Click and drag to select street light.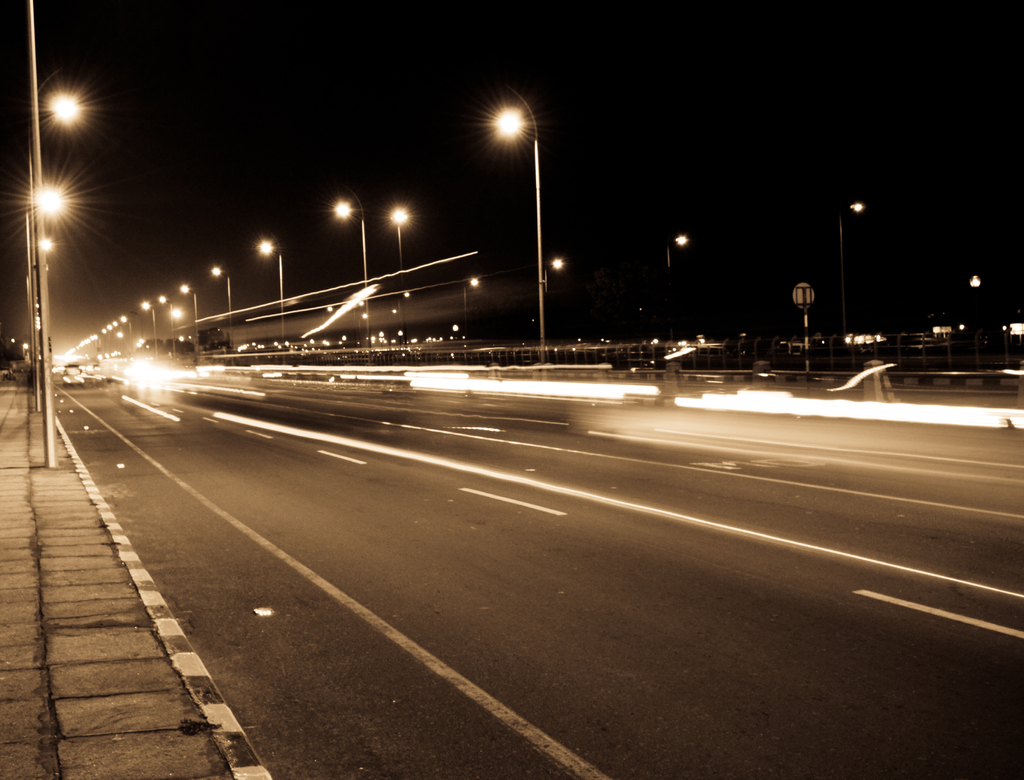
Selection: (x1=831, y1=203, x2=865, y2=338).
